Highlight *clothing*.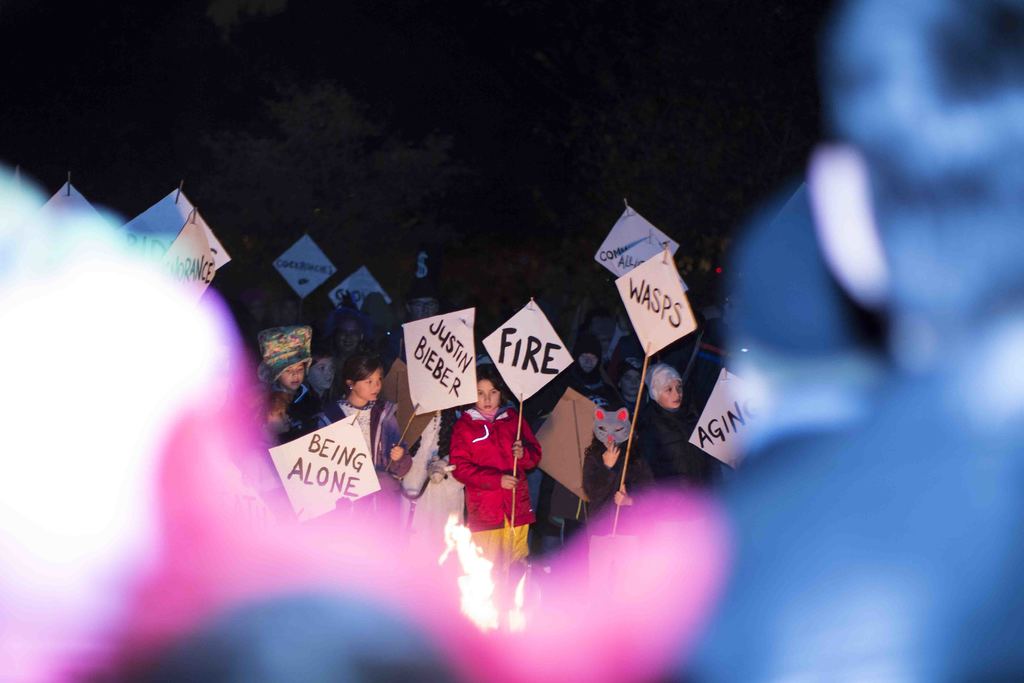
Highlighted region: box=[394, 411, 467, 539].
